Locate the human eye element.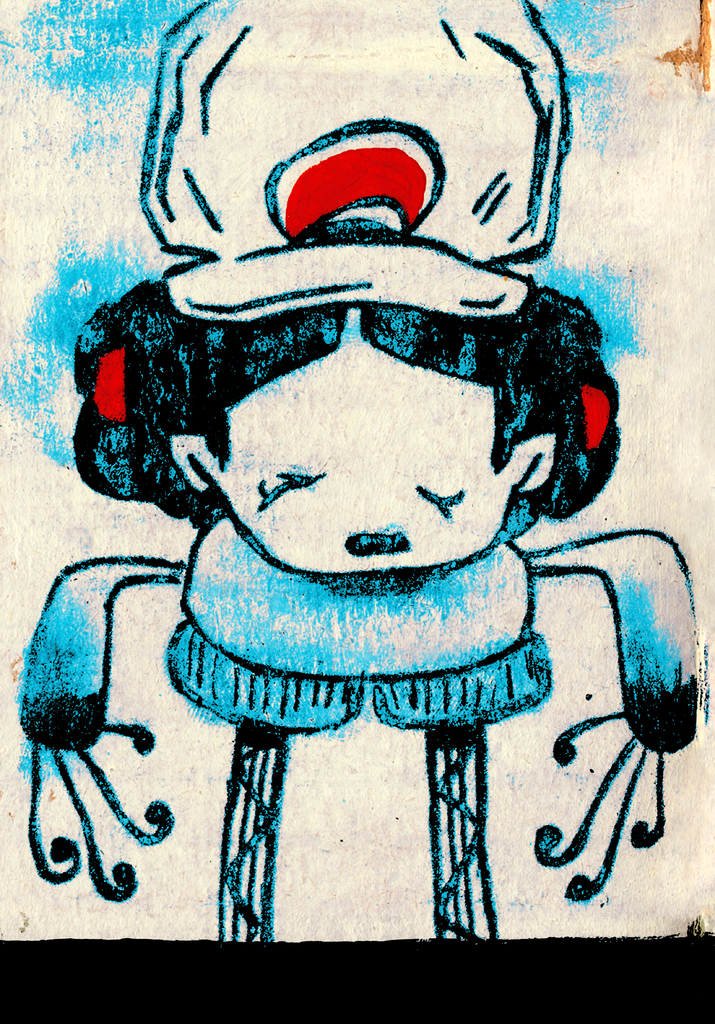
Element bbox: 271 470 327 493.
